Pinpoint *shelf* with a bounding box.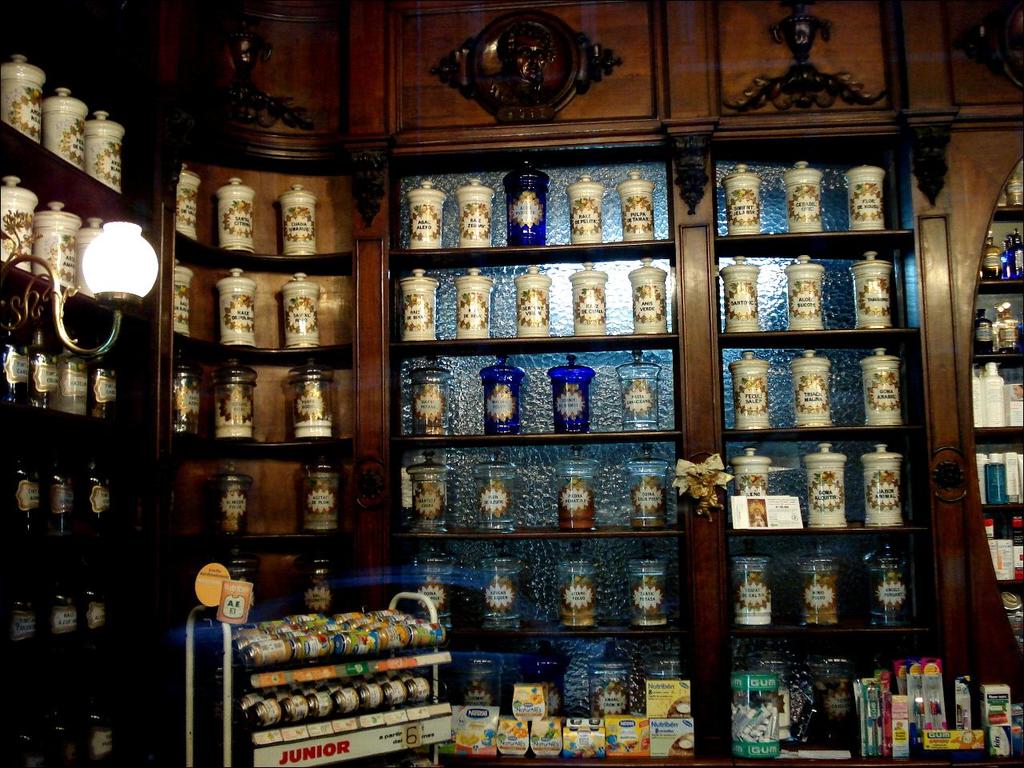
l=387, t=242, r=685, b=343.
